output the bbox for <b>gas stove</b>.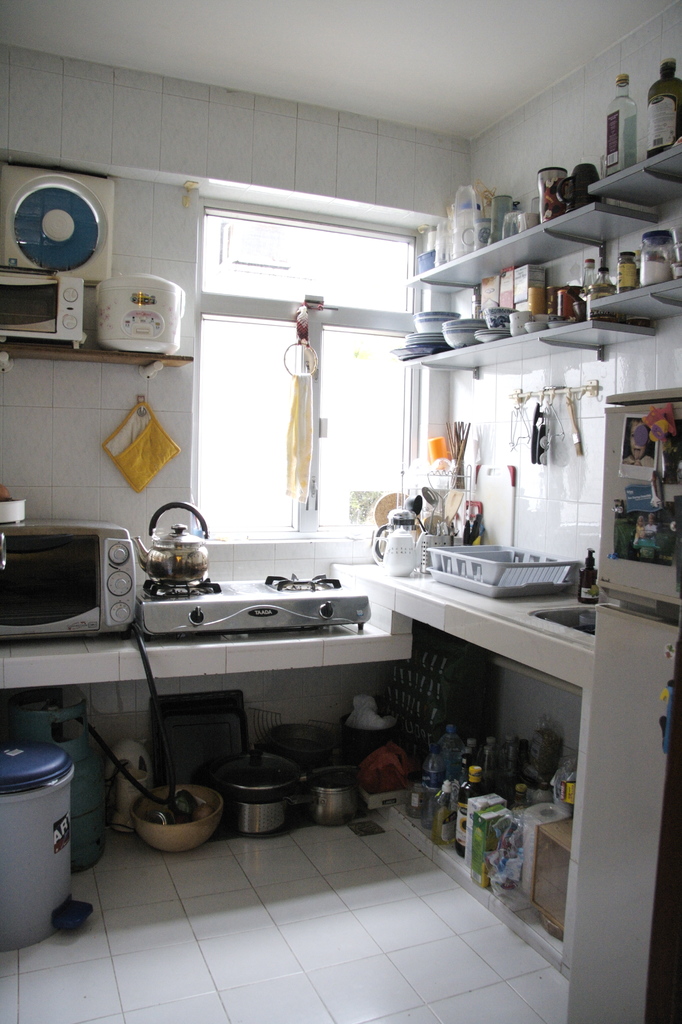
(142,566,377,631).
